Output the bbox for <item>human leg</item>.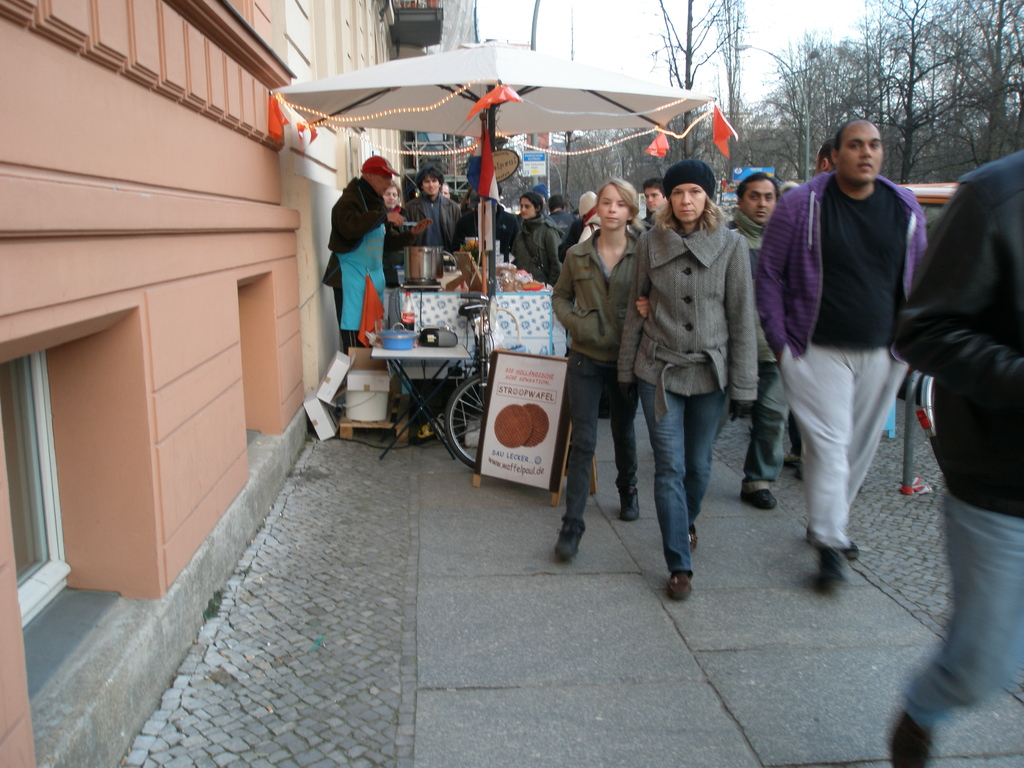
box(637, 374, 692, 597).
